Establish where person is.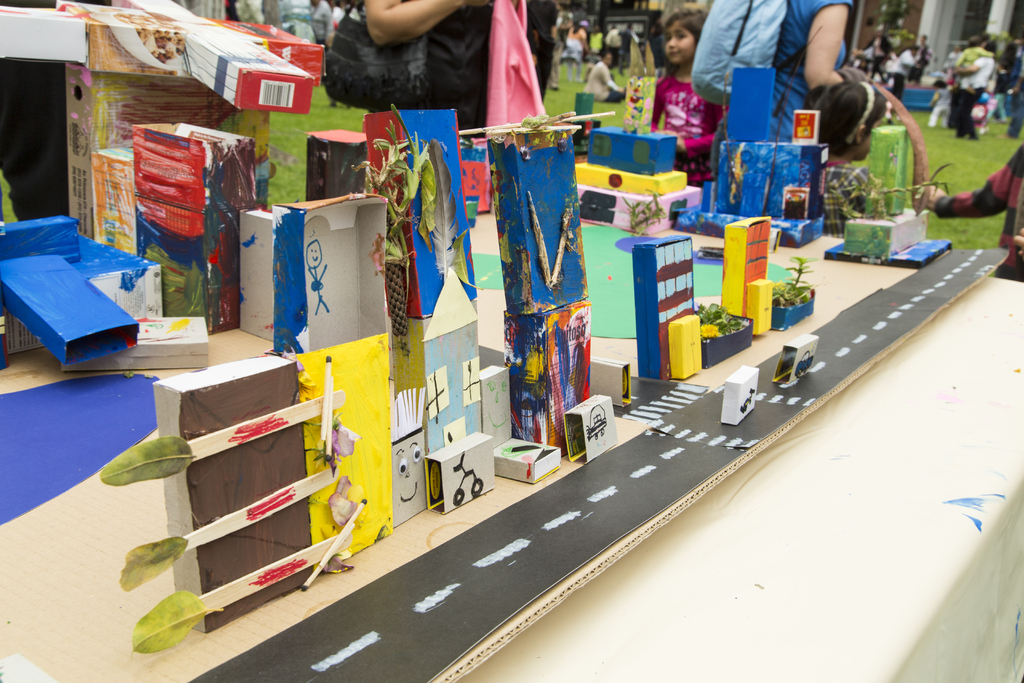
Established at {"left": 960, "top": 28, "right": 992, "bottom": 65}.
